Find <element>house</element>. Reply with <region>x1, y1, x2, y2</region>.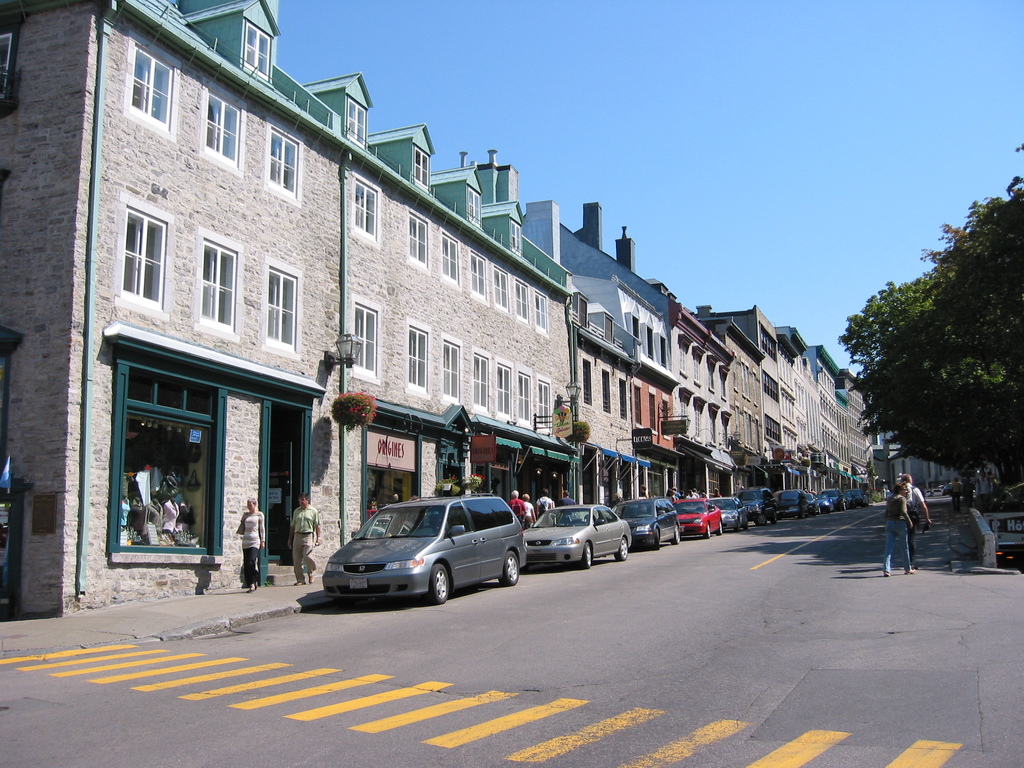
<region>830, 369, 858, 471</region>.
